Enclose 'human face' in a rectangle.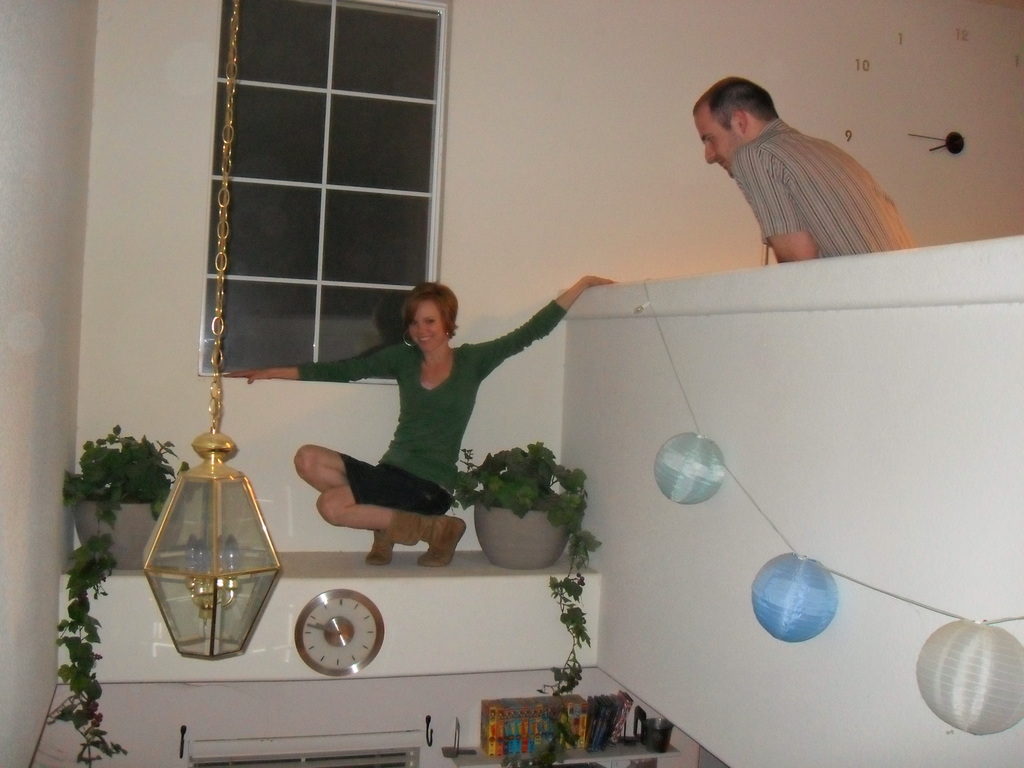
405/298/445/355.
